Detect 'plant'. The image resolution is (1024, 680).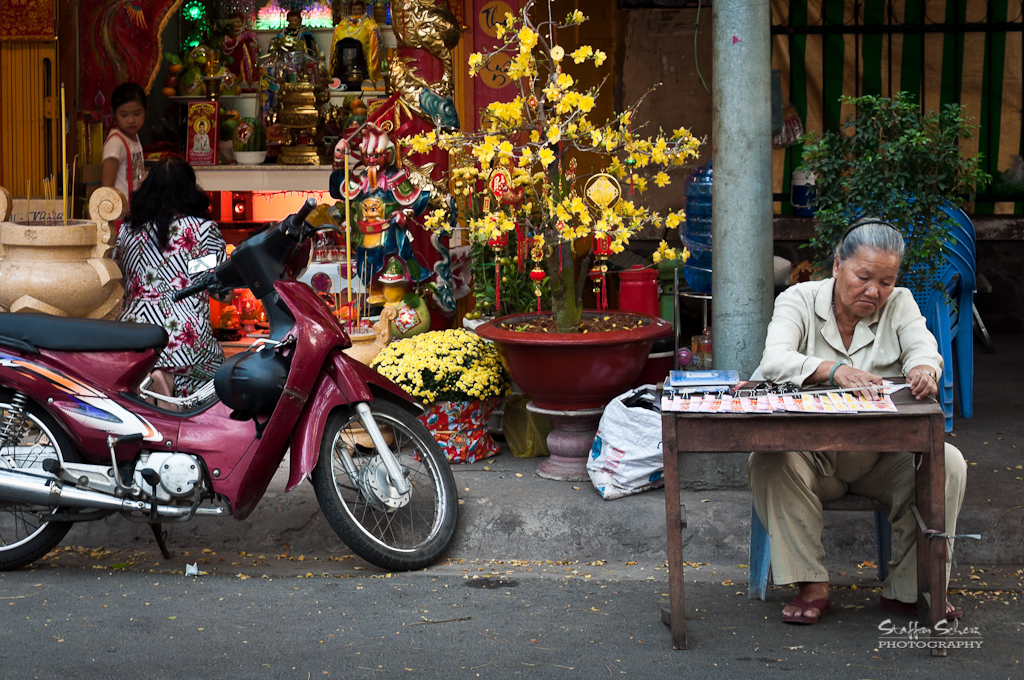
box(374, 327, 500, 405).
